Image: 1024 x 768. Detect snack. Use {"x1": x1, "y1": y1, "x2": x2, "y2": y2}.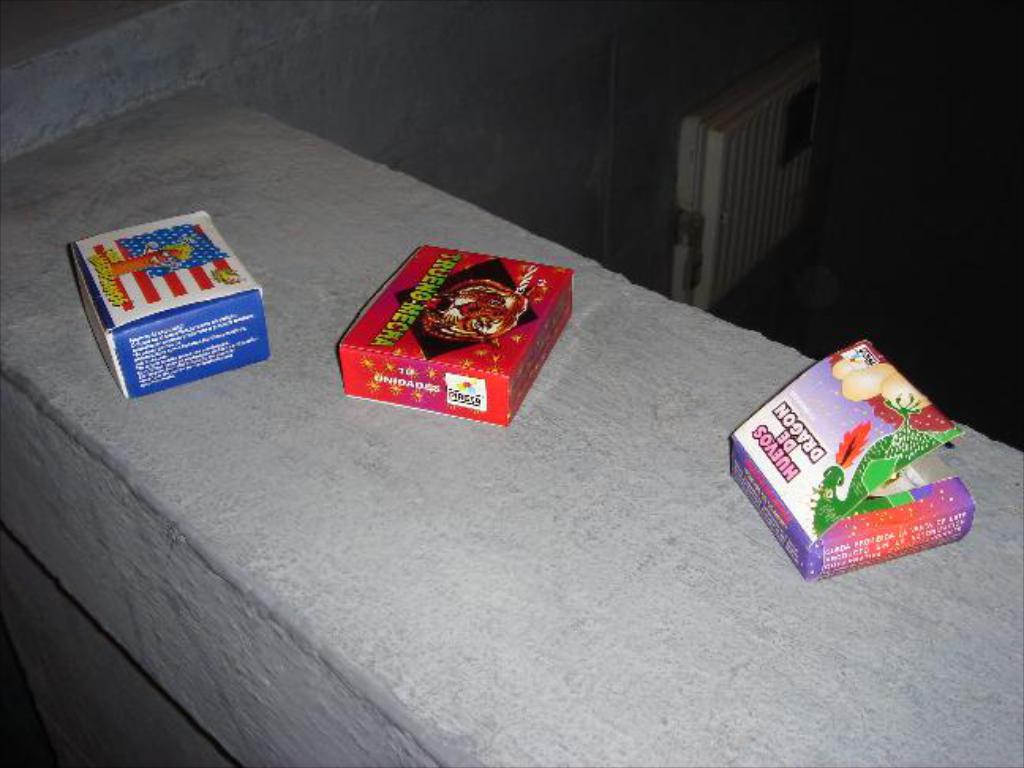
{"x1": 321, "y1": 245, "x2": 548, "y2": 417}.
